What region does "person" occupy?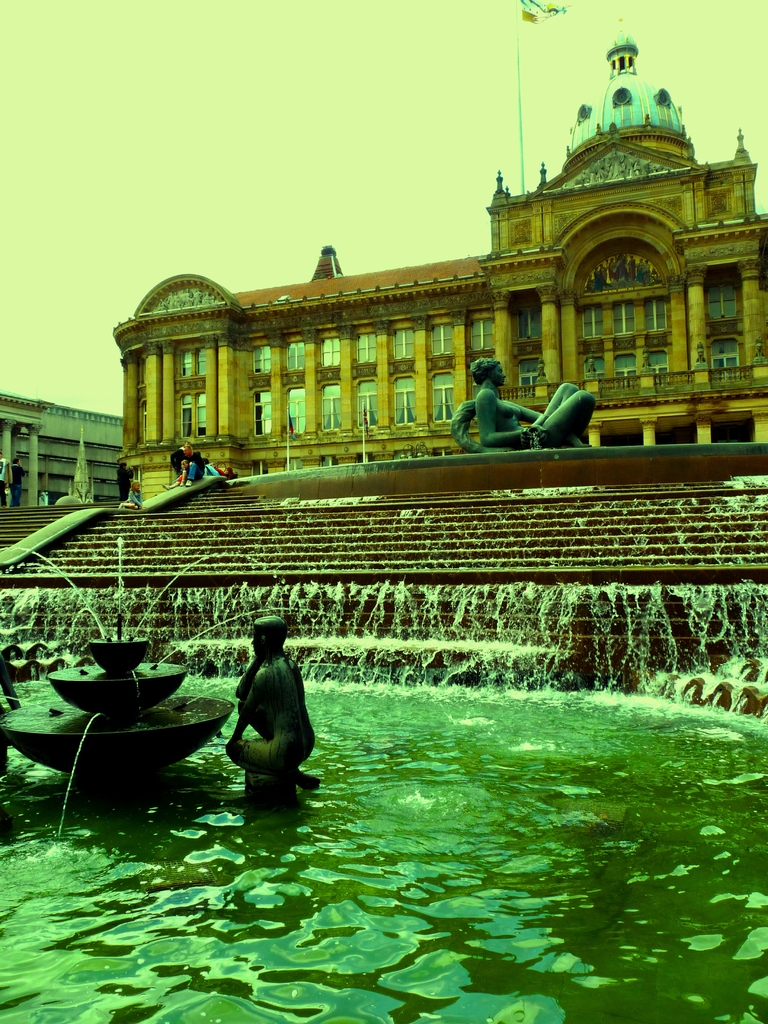
l=160, t=458, r=190, b=494.
